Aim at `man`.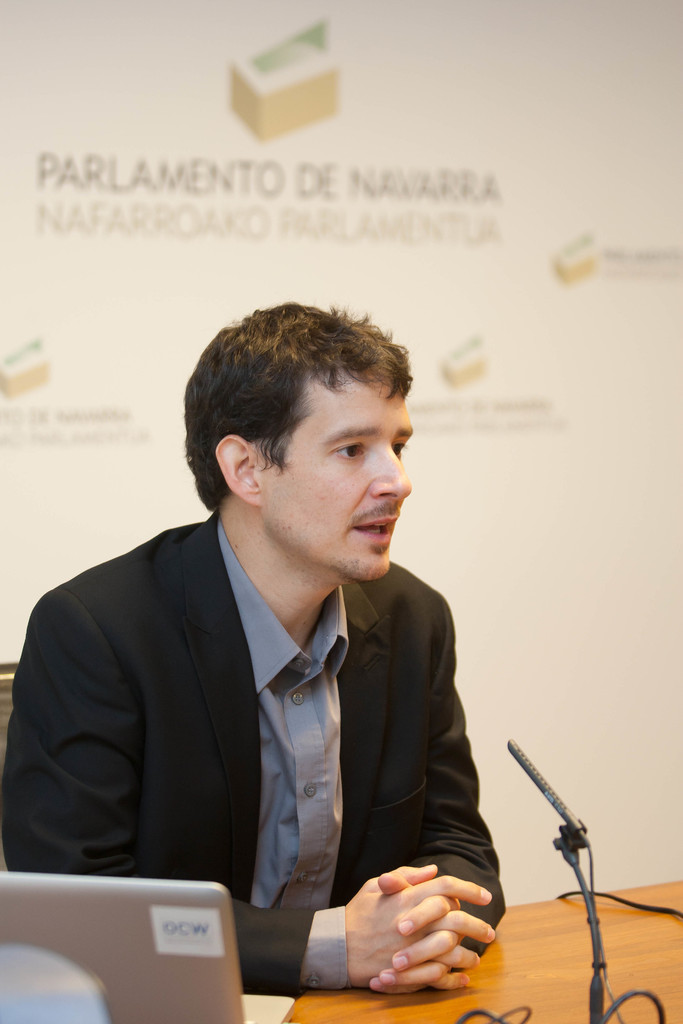
Aimed at Rect(17, 317, 529, 988).
